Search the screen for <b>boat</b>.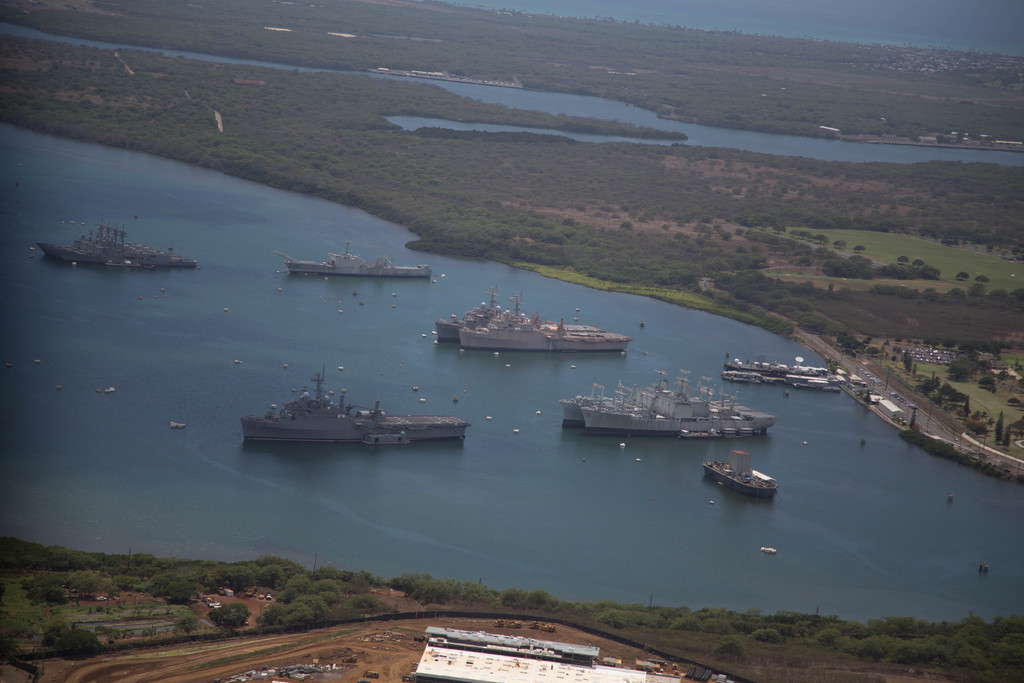
Found at box=[860, 436, 865, 443].
